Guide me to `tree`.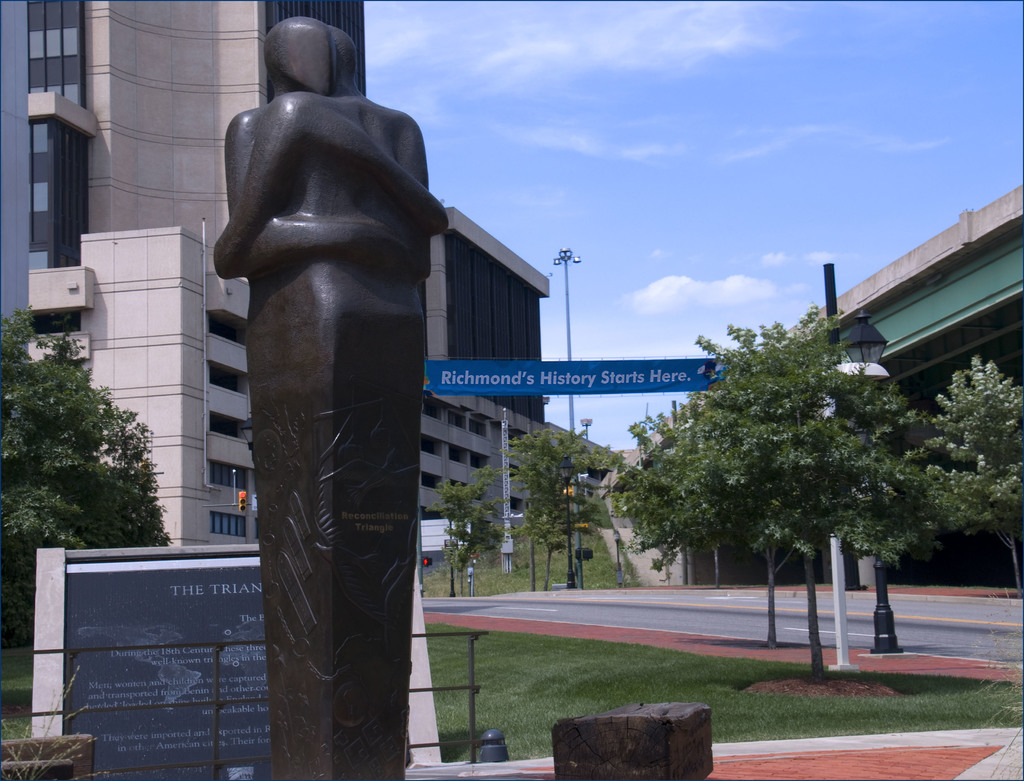
Guidance: [x1=492, y1=426, x2=611, y2=591].
